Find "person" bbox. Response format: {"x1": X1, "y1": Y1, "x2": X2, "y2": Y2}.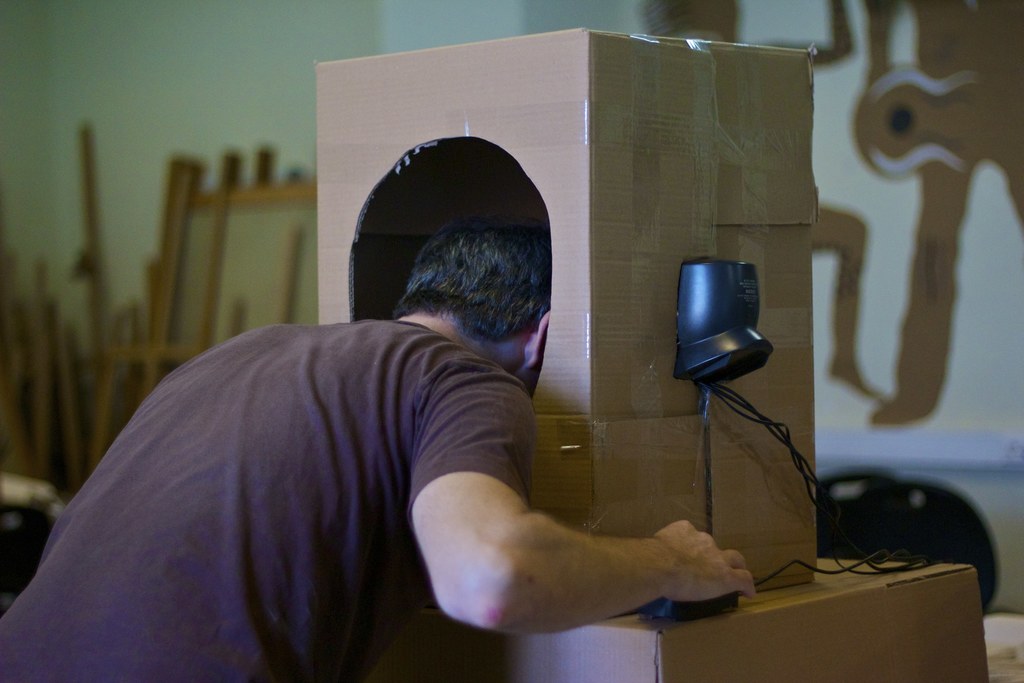
{"x1": 0, "y1": 220, "x2": 758, "y2": 676}.
